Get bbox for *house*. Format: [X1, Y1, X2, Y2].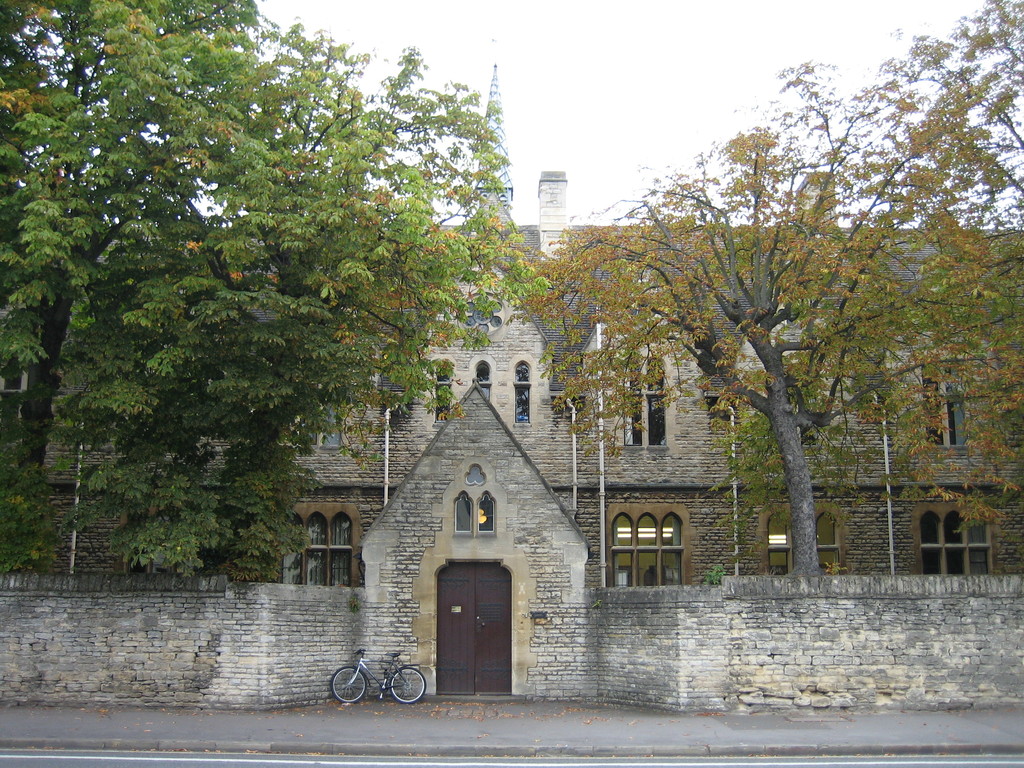
[1, 59, 1023, 703].
